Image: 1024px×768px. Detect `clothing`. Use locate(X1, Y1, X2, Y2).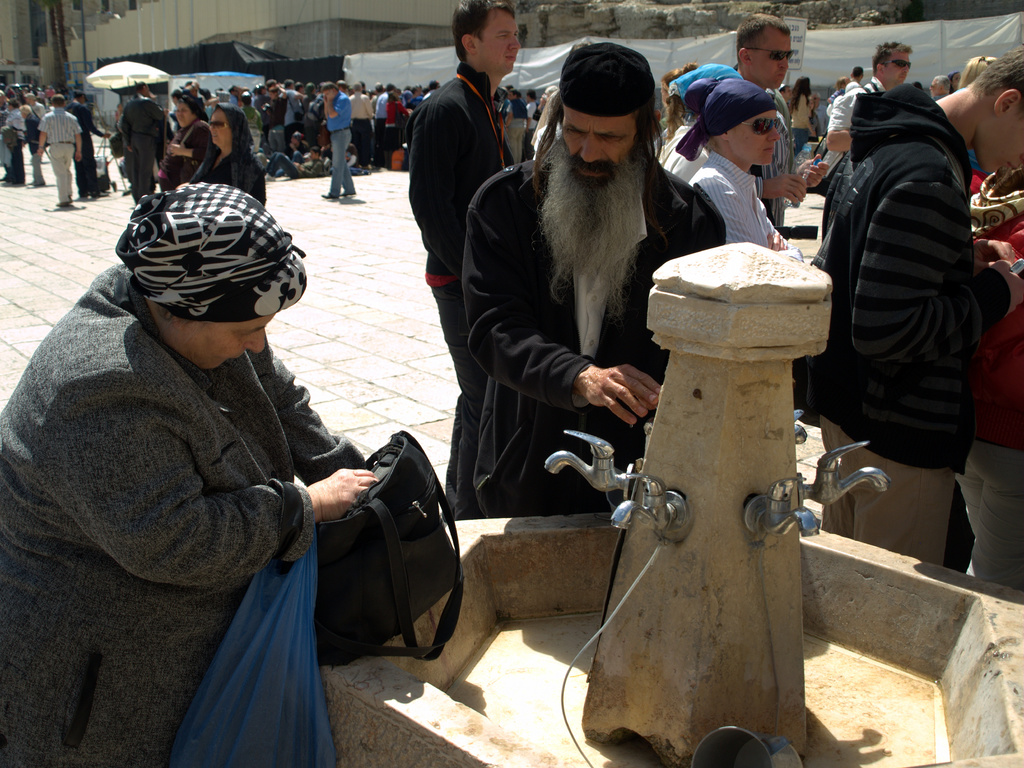
locate(697, 152, 801, 261).
